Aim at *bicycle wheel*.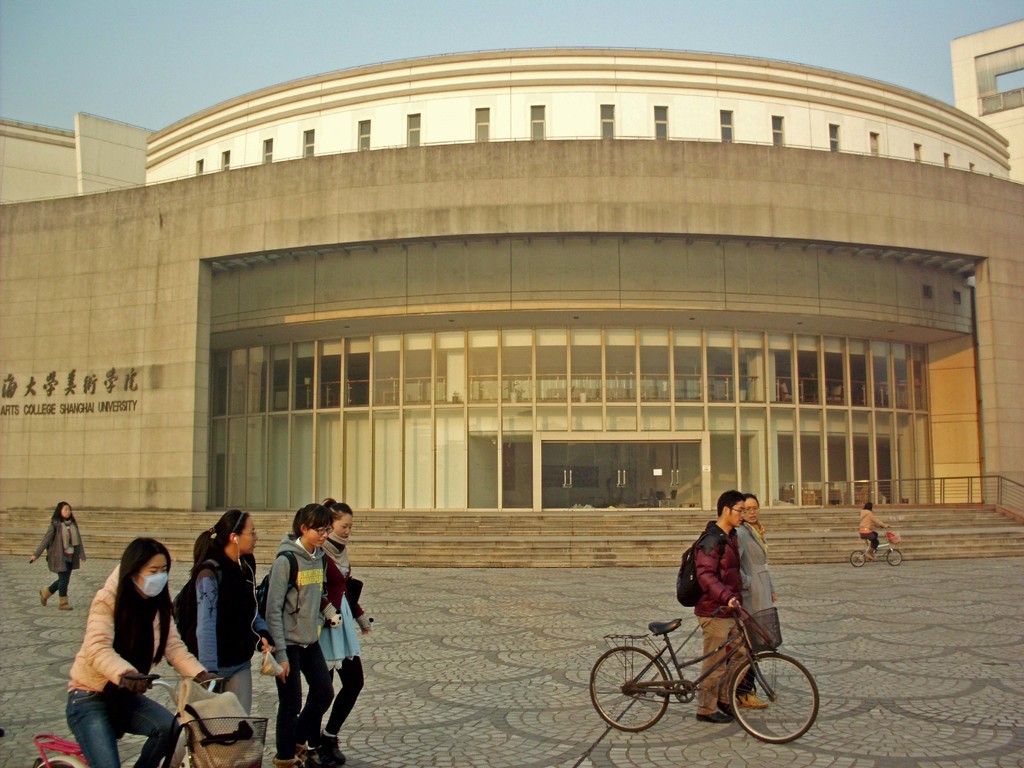
Aimed at 886,547,903,565.
